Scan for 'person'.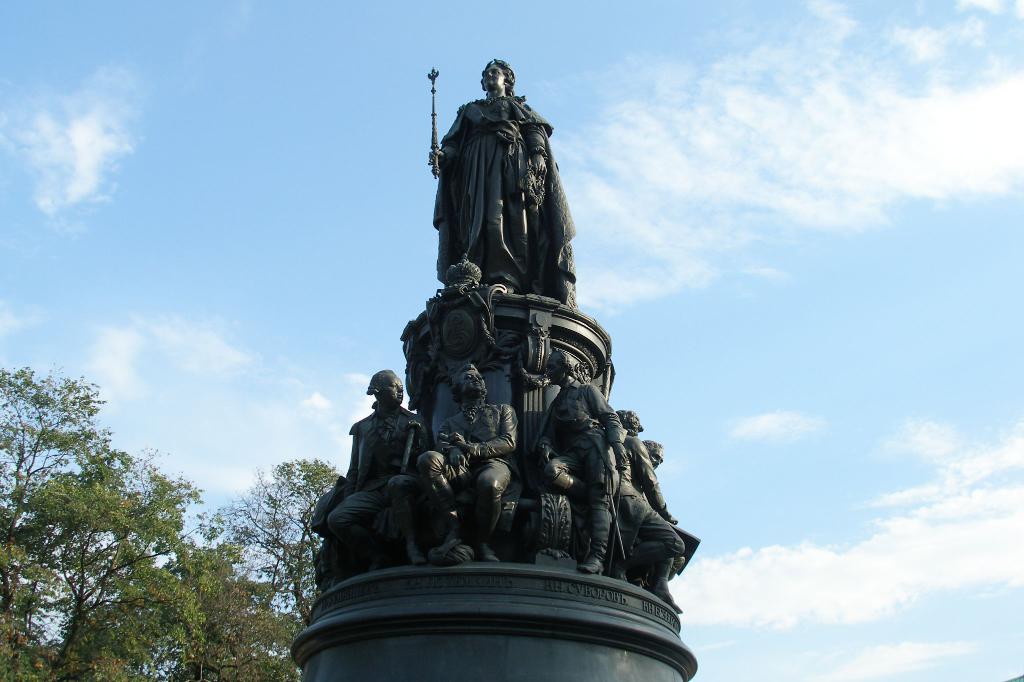
Scan result: bbox=(426, 366, 516, 568).
